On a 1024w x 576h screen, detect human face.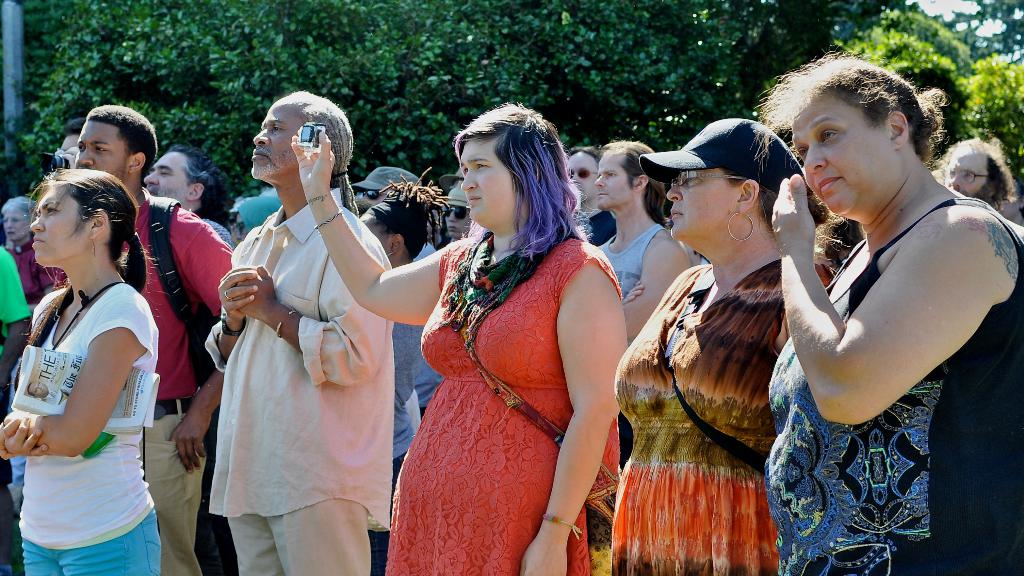
(x1=571, y1=154, x2=596, y2=199).
